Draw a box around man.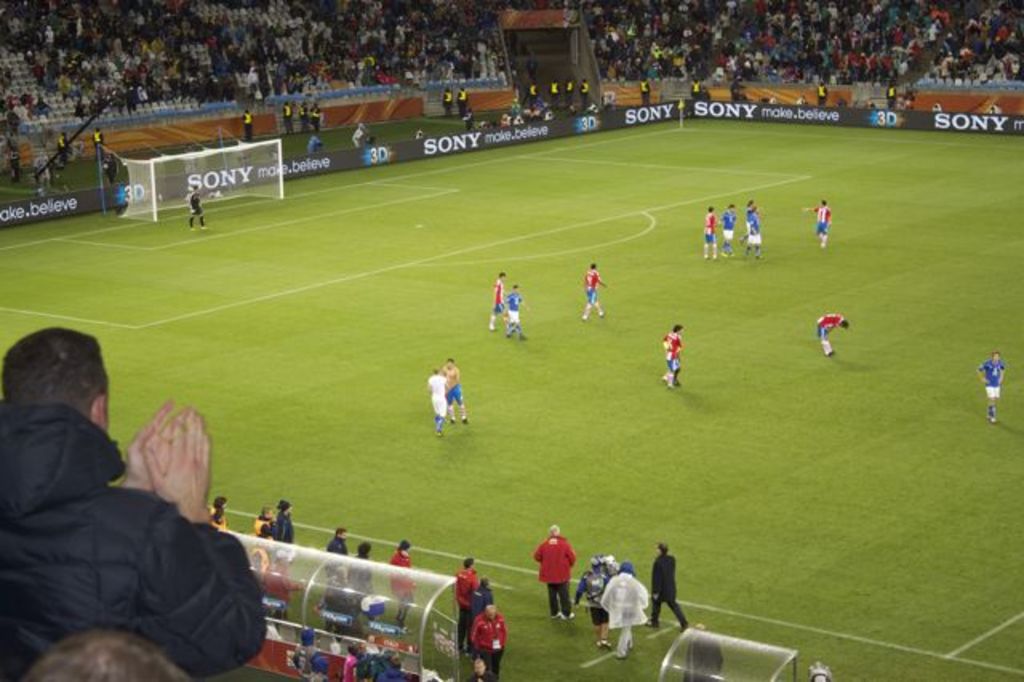
[722,203,738,258].
